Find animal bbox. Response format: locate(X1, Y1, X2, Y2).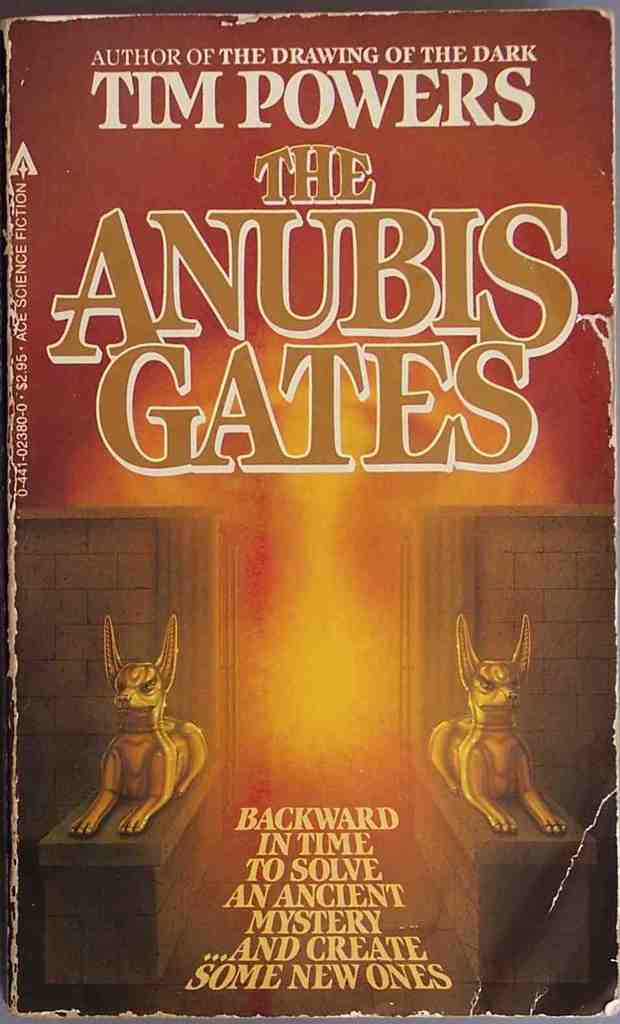
locate(66, 614, 211, 841).
